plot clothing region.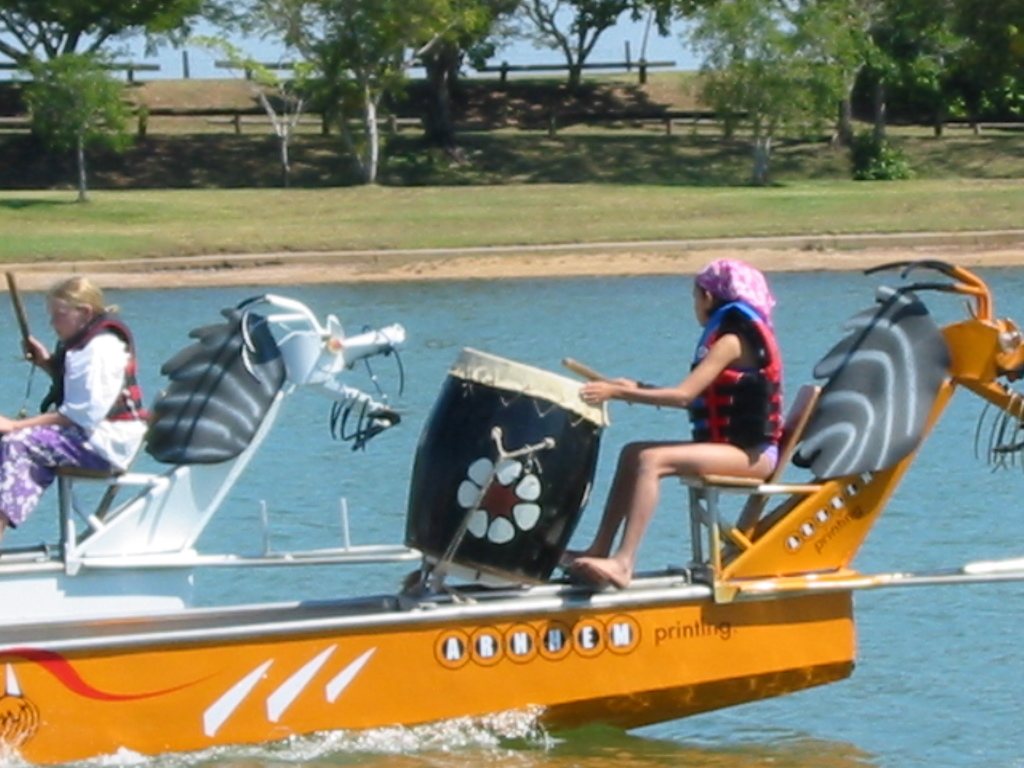
Plotted at 0/321/143/540.
